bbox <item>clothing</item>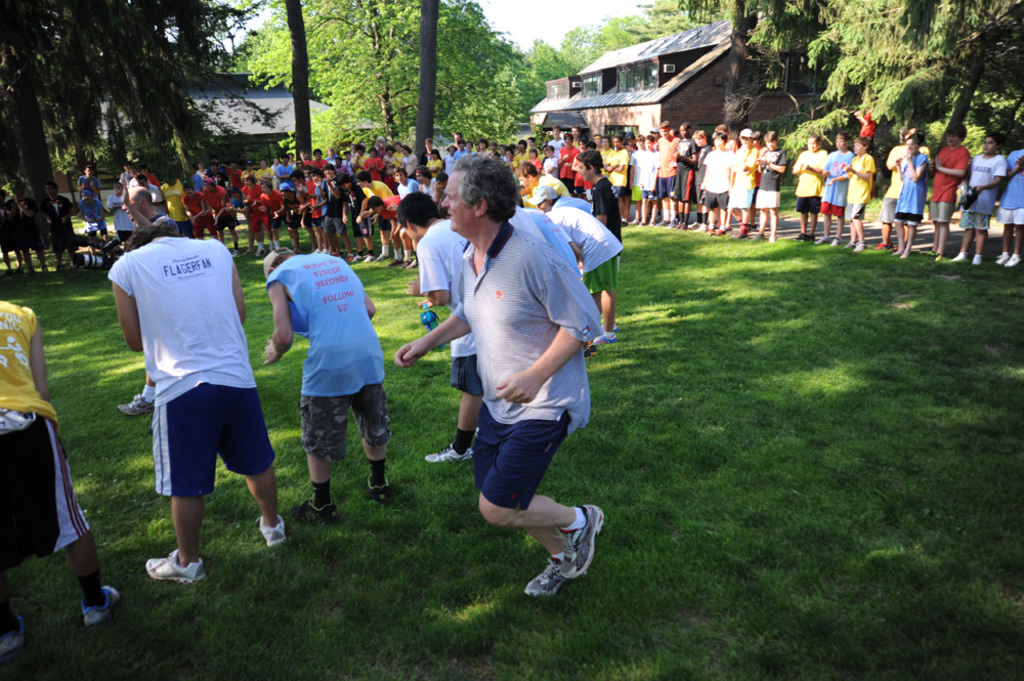
box(700, 145, 734, 209)
